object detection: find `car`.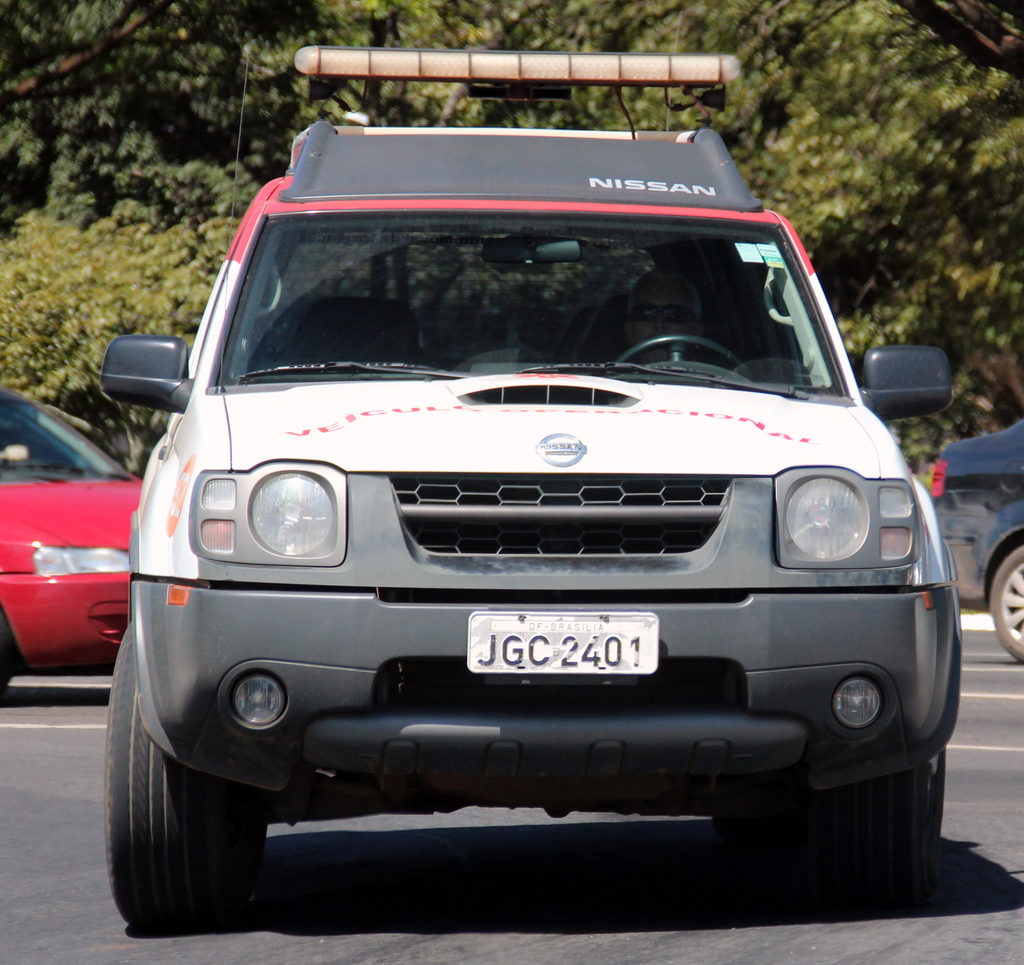
Rect(0, 375, 152, 697).
